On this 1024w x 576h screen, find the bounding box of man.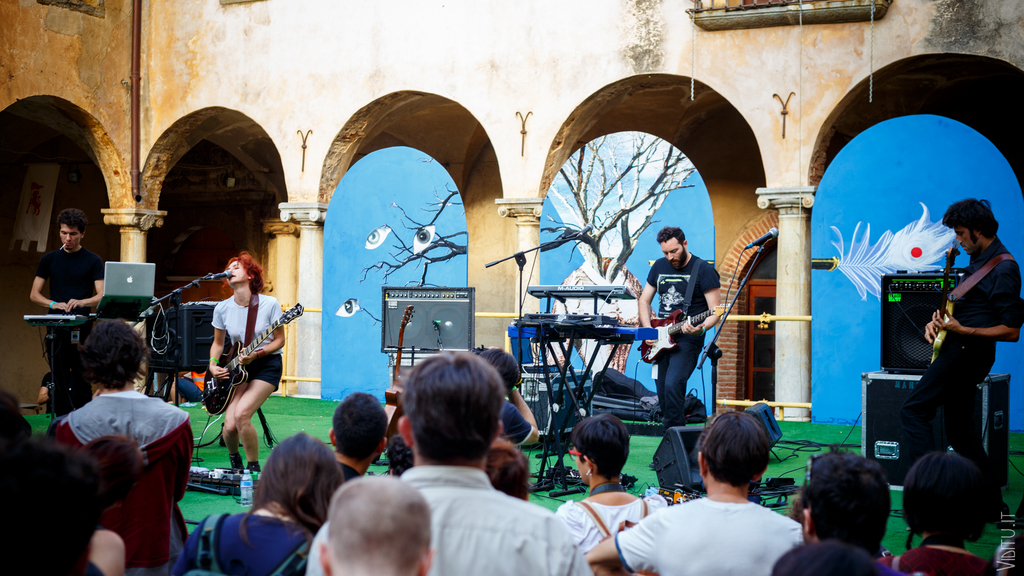
Bounding box: bbox=(634, 228, 721, 420).
